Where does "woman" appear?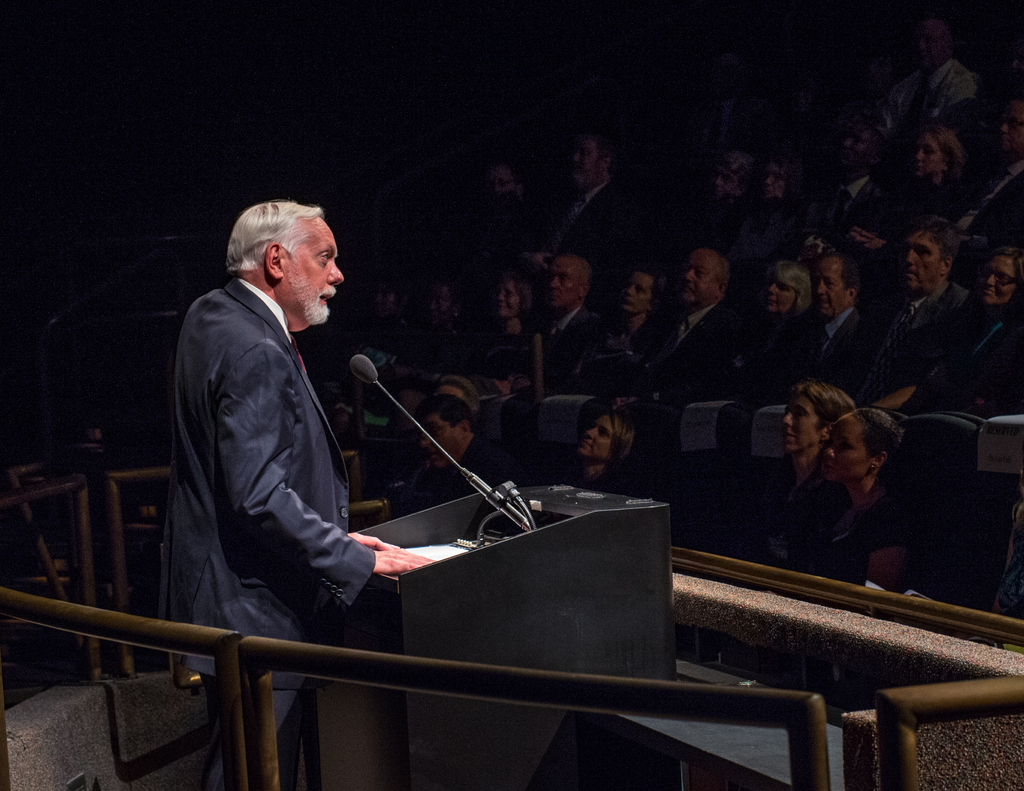
Appears at bbox(556, 406, 646, 499).
